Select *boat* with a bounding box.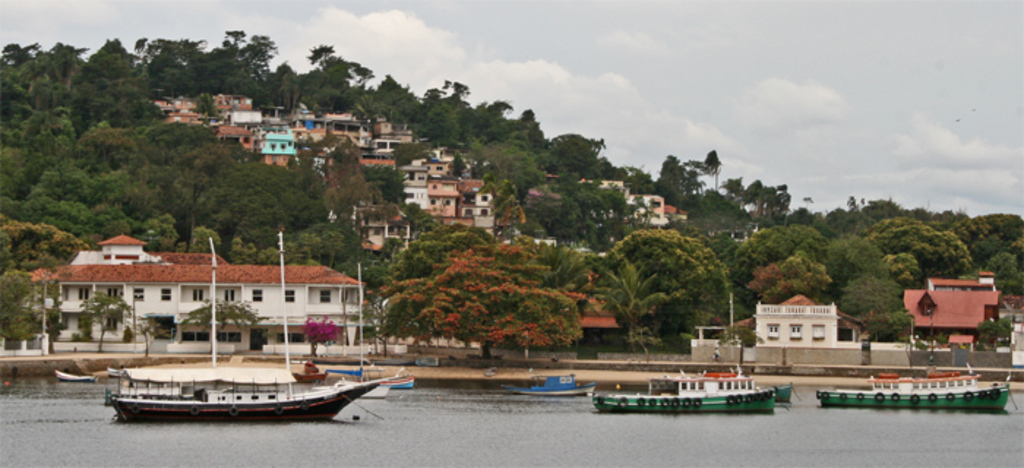
815/373/1014/407.
